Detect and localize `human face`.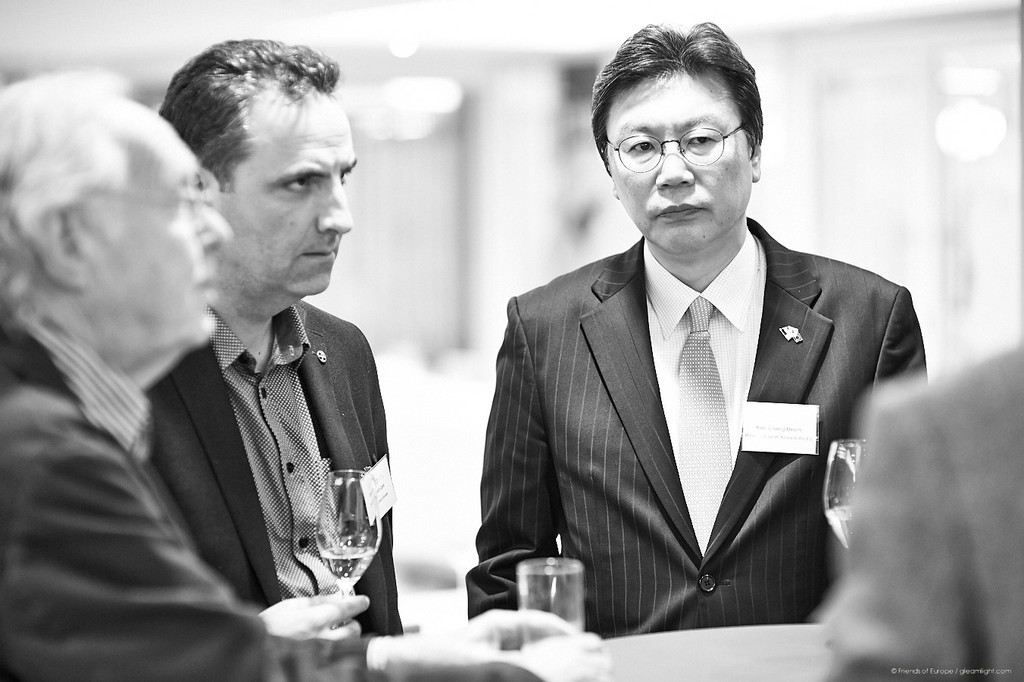
Localized at select_region(84, 105, 236, 352).
